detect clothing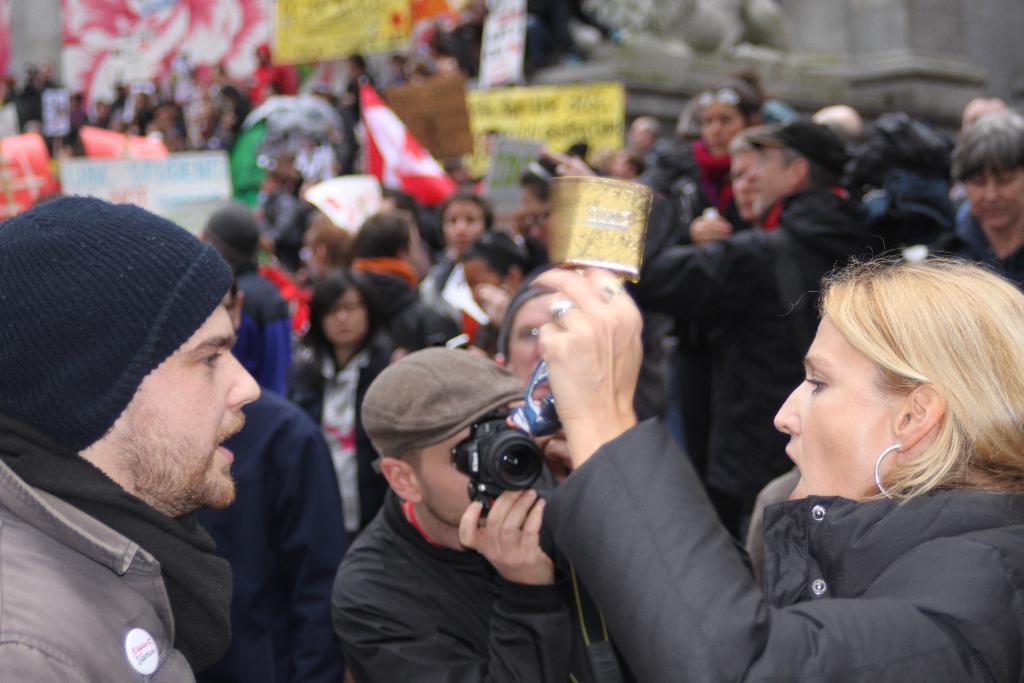
x1=194, y1=392, x2=345, y2=682
